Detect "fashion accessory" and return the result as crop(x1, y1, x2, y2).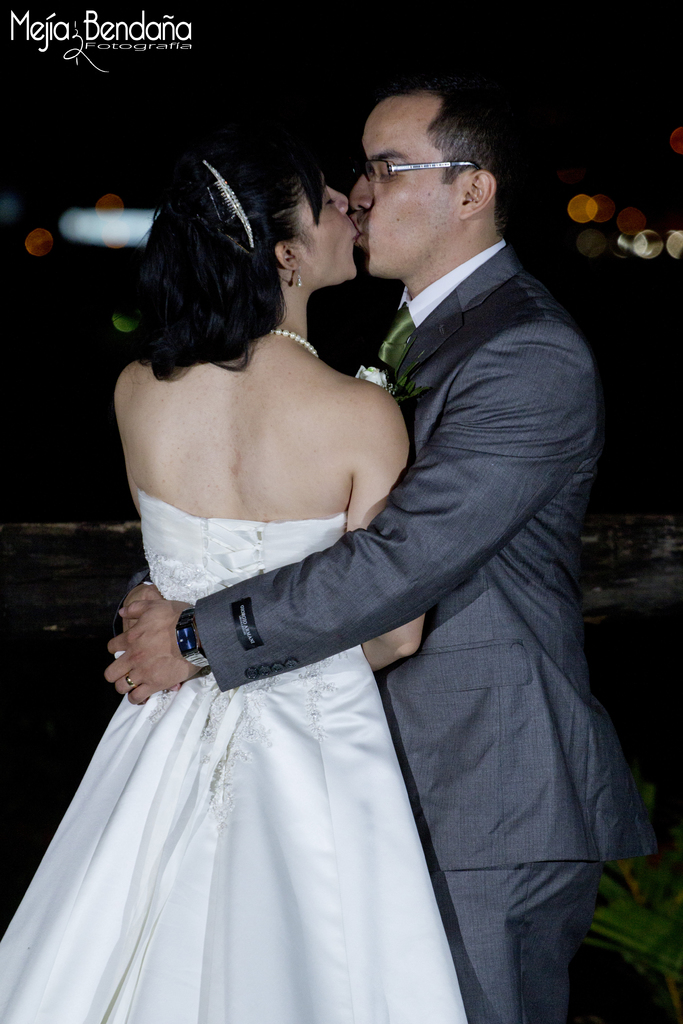
crop(347, 152, 490, 182).
